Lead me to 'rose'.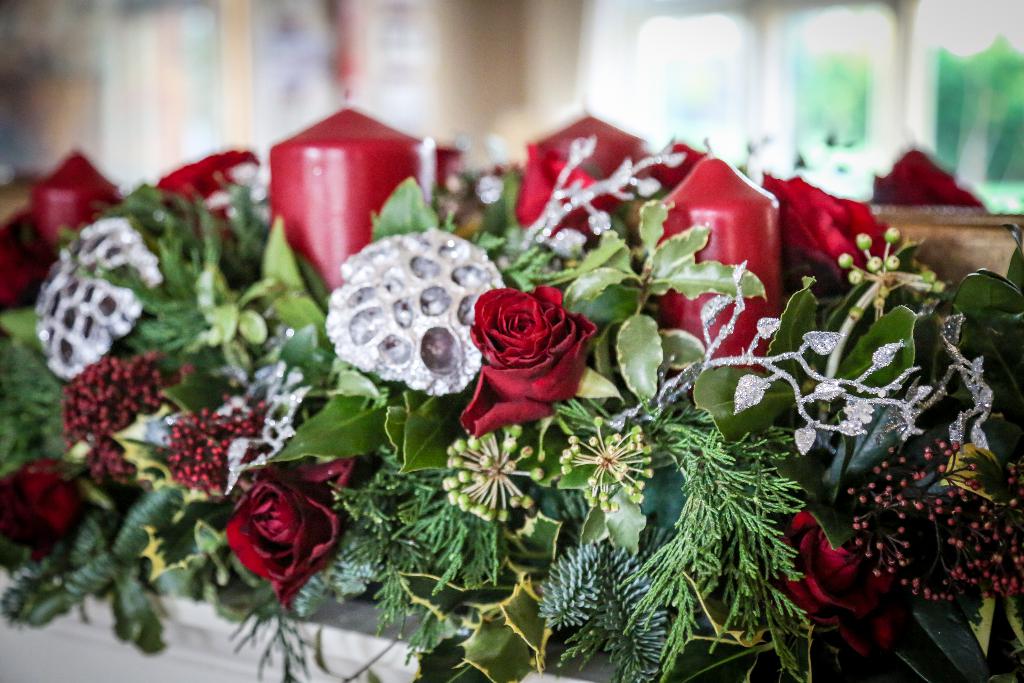
Lead to bbox=(782, 511, 909, 661).
